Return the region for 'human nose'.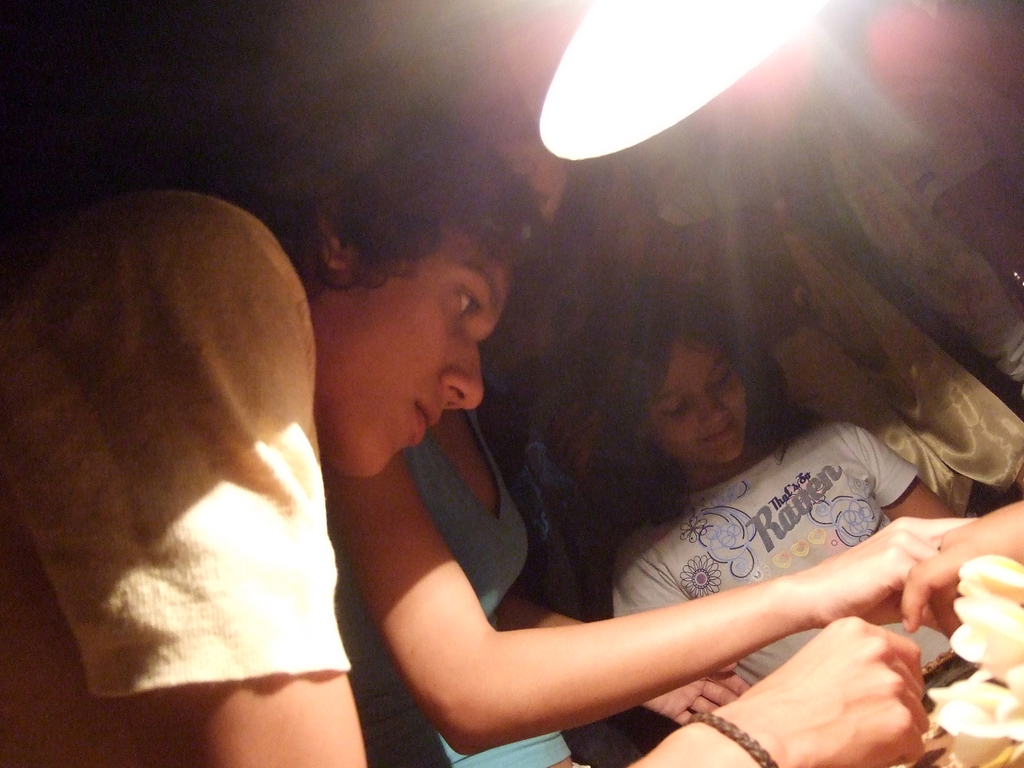
locate(698, 390, 730, 429).
